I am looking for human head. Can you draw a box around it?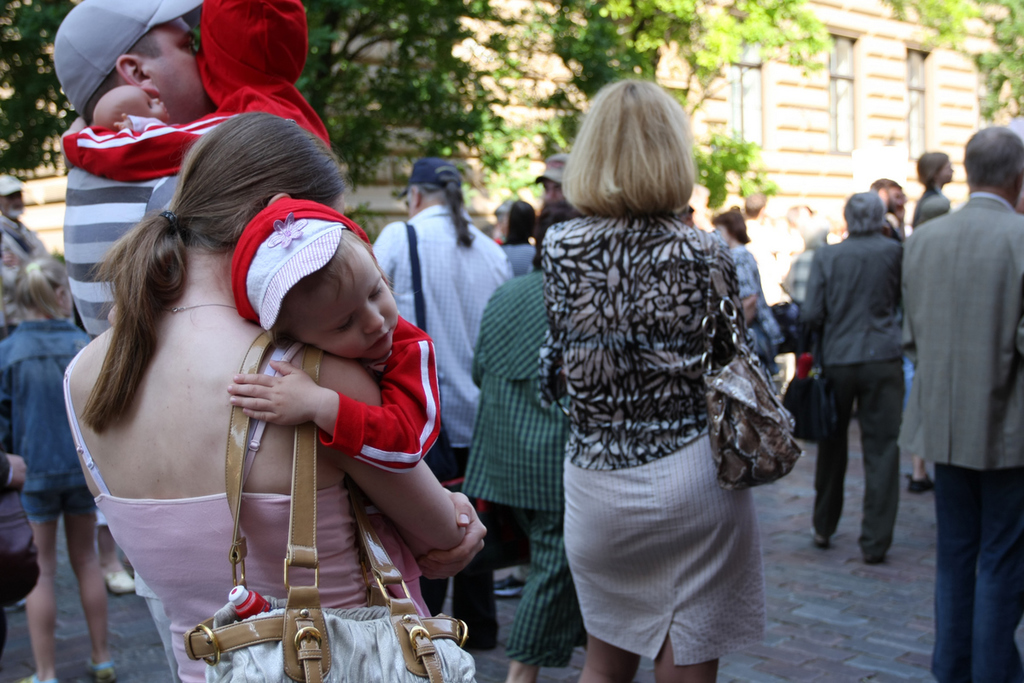
Sure, the bounding box is crop(234, 201, 399, 361).
